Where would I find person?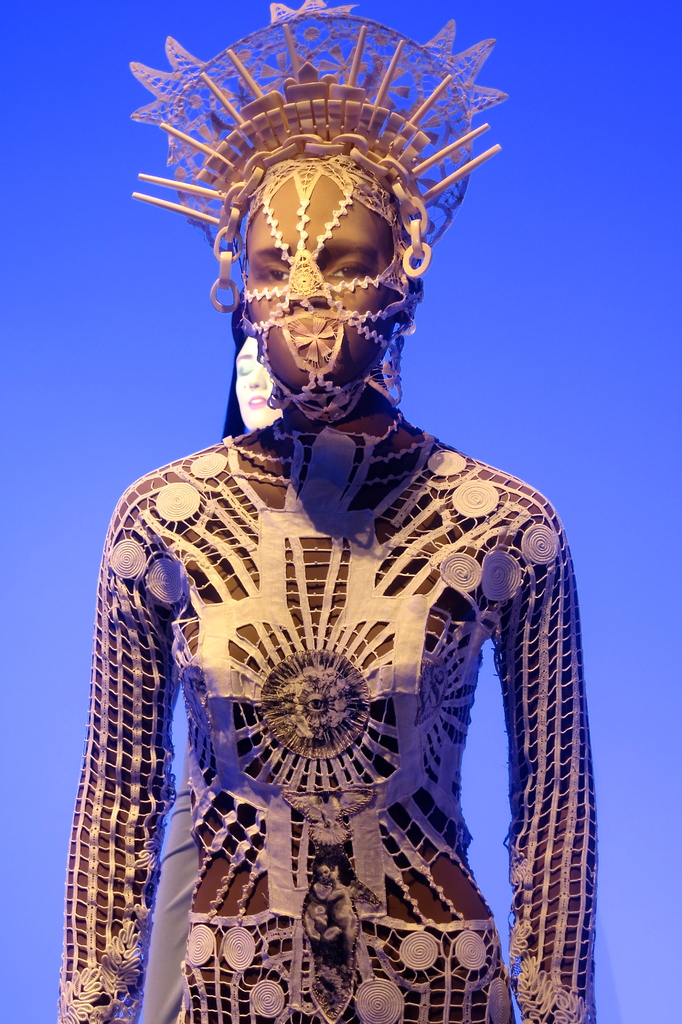
At [x1=61, y1=10, x2=603, y2=1023].
